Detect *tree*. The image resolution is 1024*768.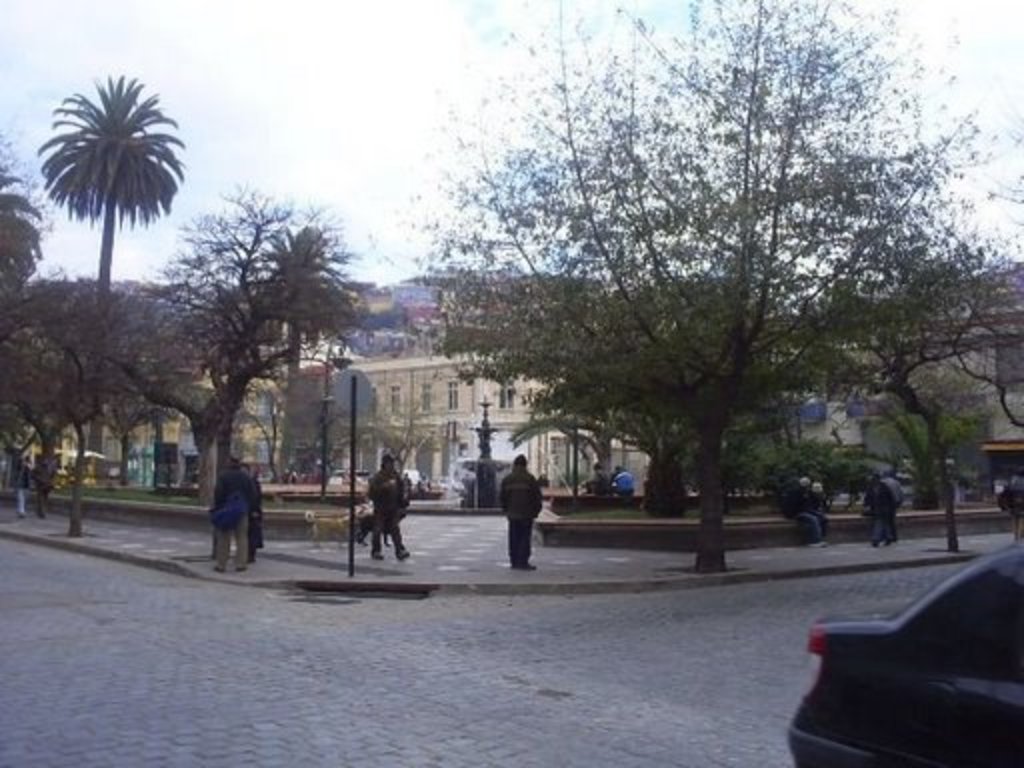
box=[0, 132, 54, 506].
